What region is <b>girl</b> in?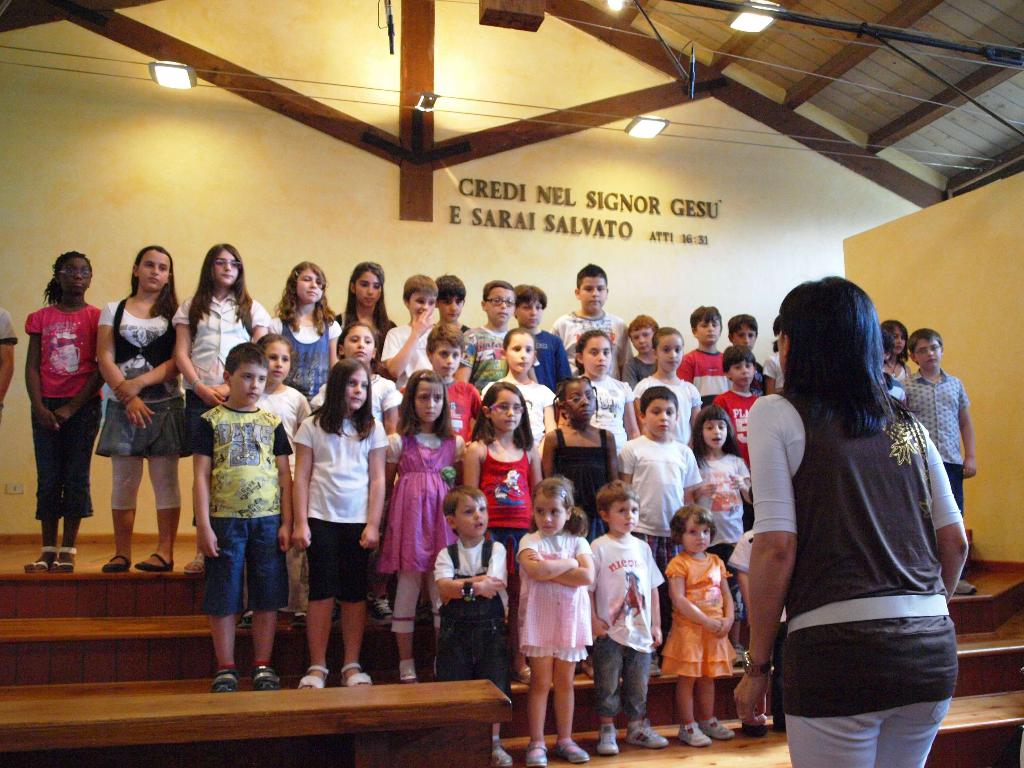
locate(96, 242, 184, 574).
